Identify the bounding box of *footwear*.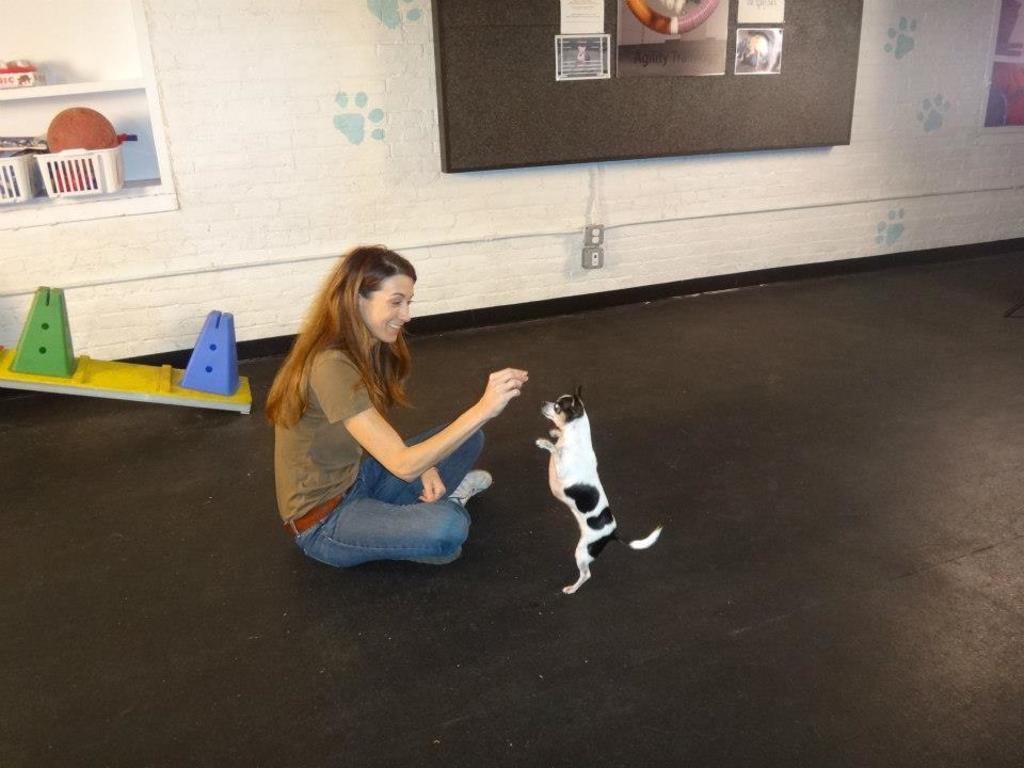
select_region(390, 542, 464, 565).
